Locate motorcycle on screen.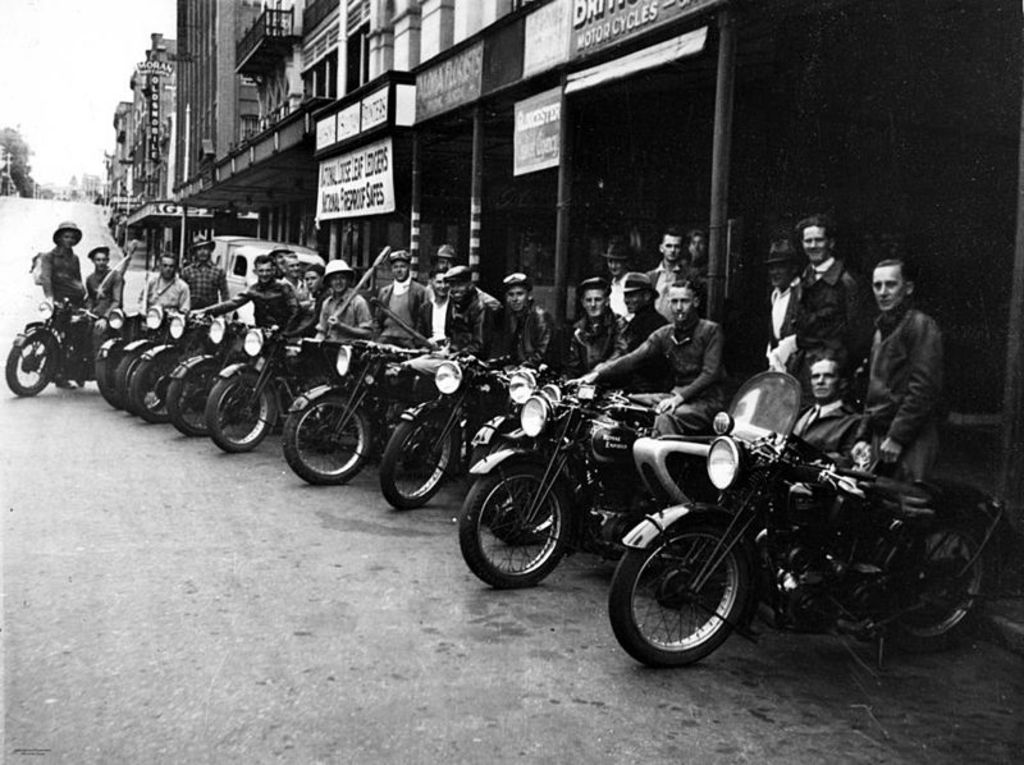
On screen at <region>206, 324, 303, 452</region>.
